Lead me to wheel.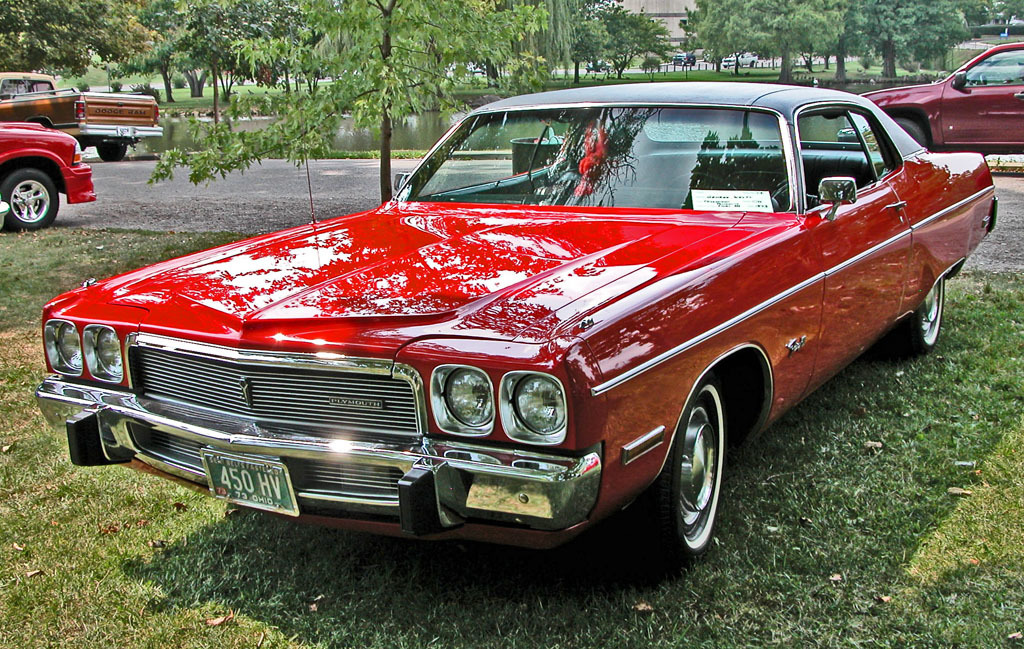
Lead to bbox=(0, 164, 62, 228).
